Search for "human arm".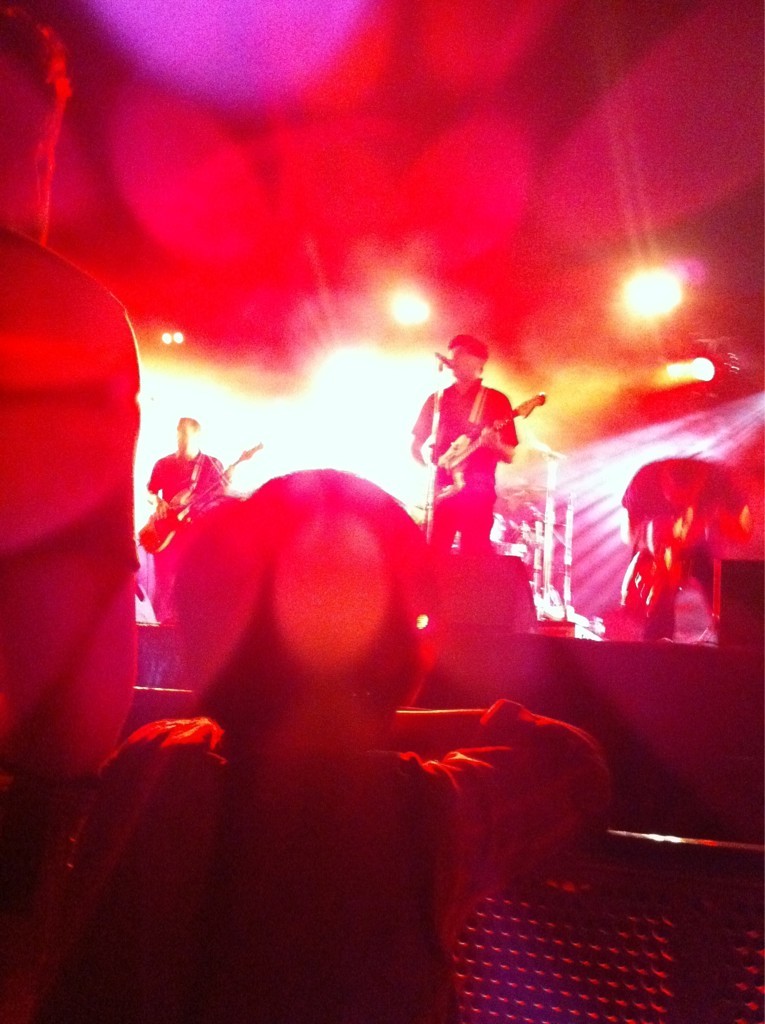
Found at pyautogui.locateOnScreen(356, 696, 565, 898).
